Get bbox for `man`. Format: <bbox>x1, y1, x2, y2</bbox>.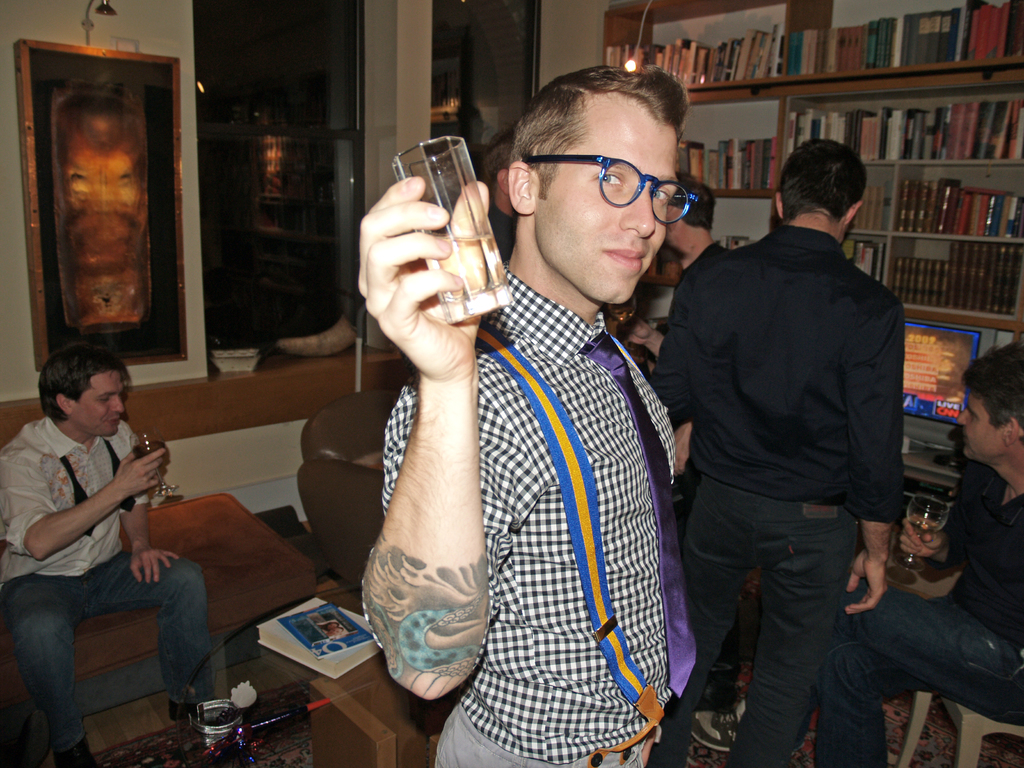
<bbox>654, 172, 735, 476</bbox>.
